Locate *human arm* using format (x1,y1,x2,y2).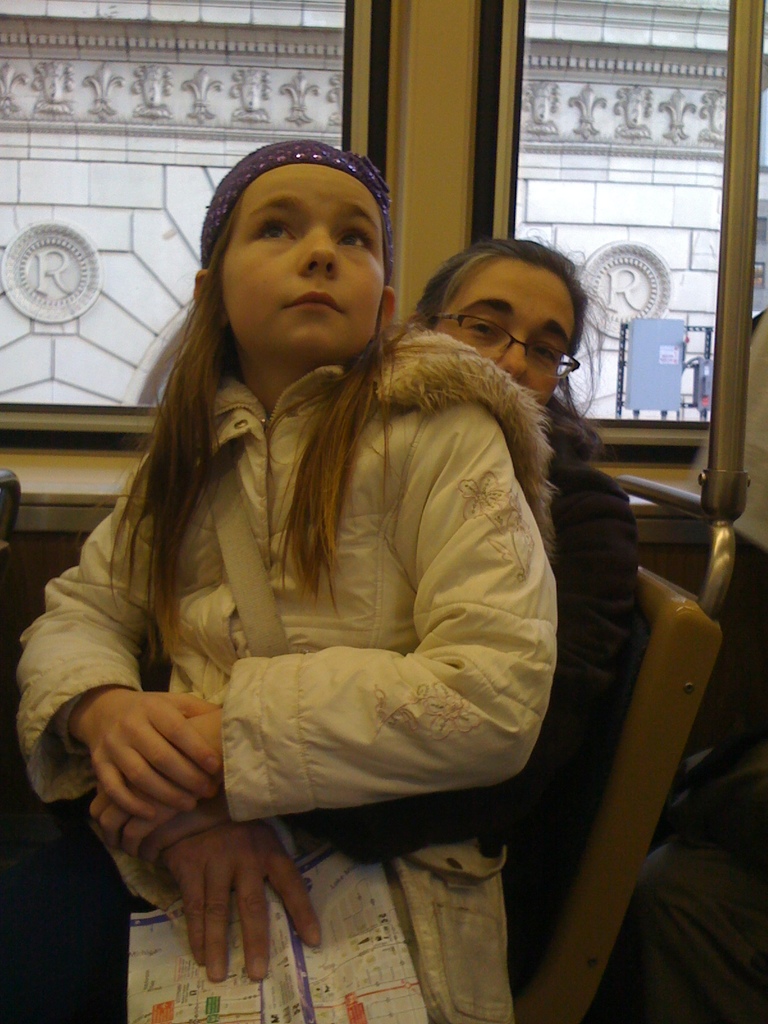
(81,394,549,856).
